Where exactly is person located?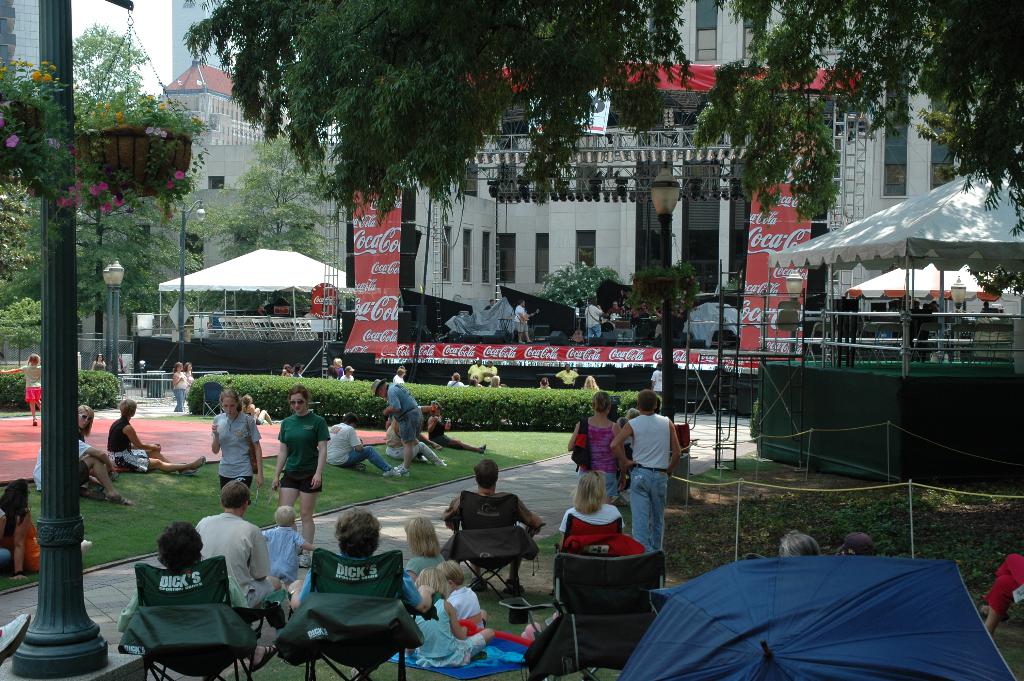
Its bounding box is 483 360 501 385.
